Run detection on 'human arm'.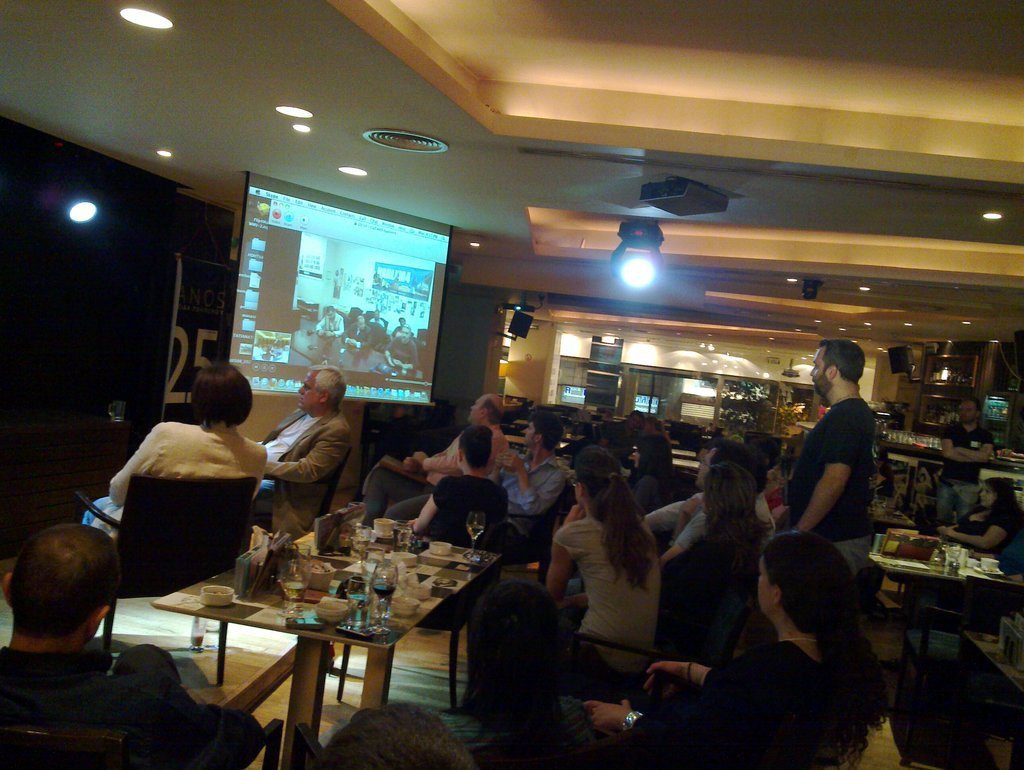
Result: Rect(548, 502, 583, 606).
